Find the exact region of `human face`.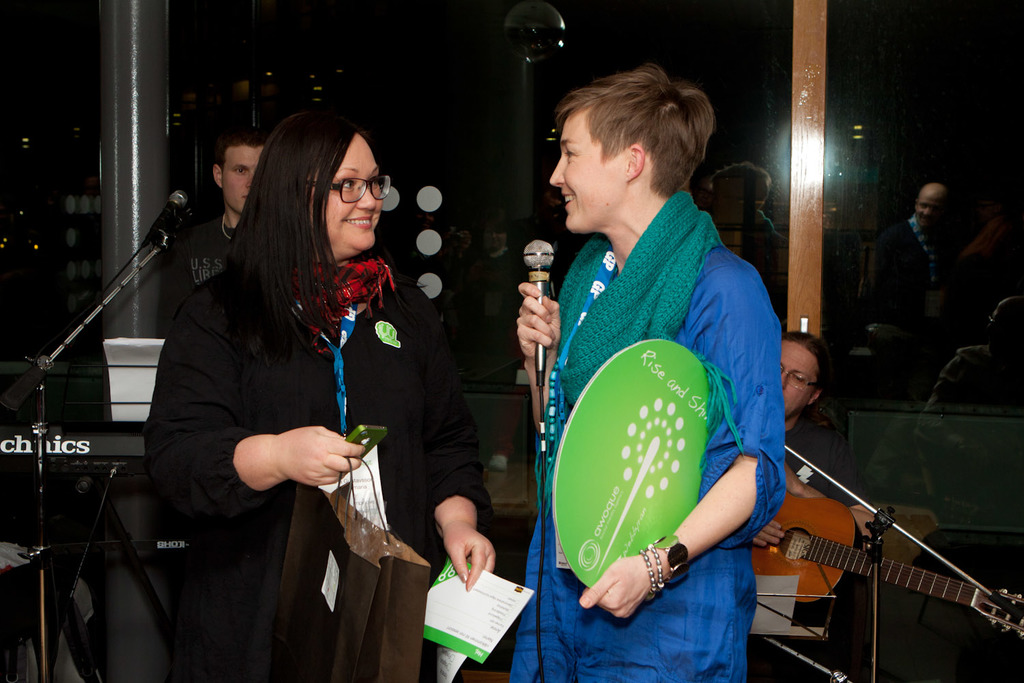
Exact region: 780, 339, 822, 417.
